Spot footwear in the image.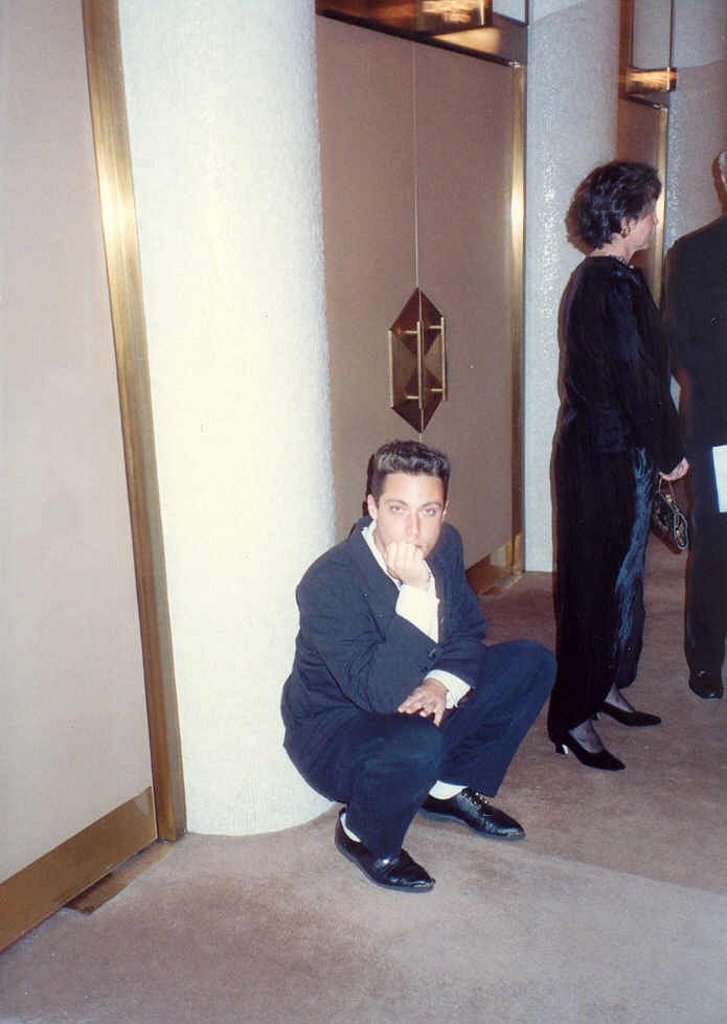
footwear found at bbox=[416, 796, 524, 848].
